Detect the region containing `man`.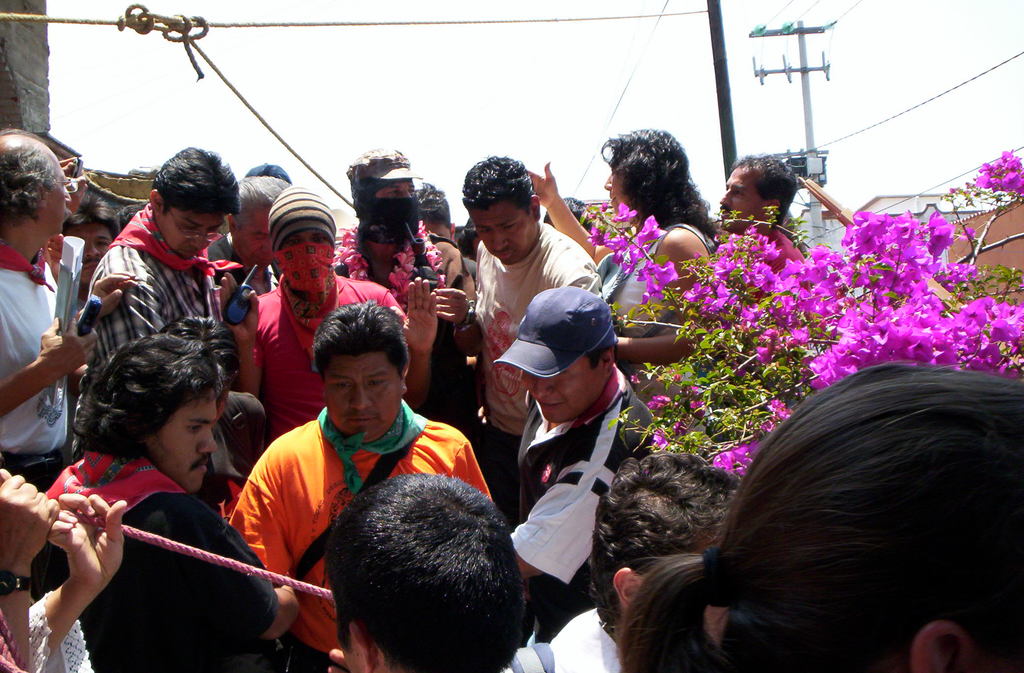
l=63, t=142, r=241, b=438.
